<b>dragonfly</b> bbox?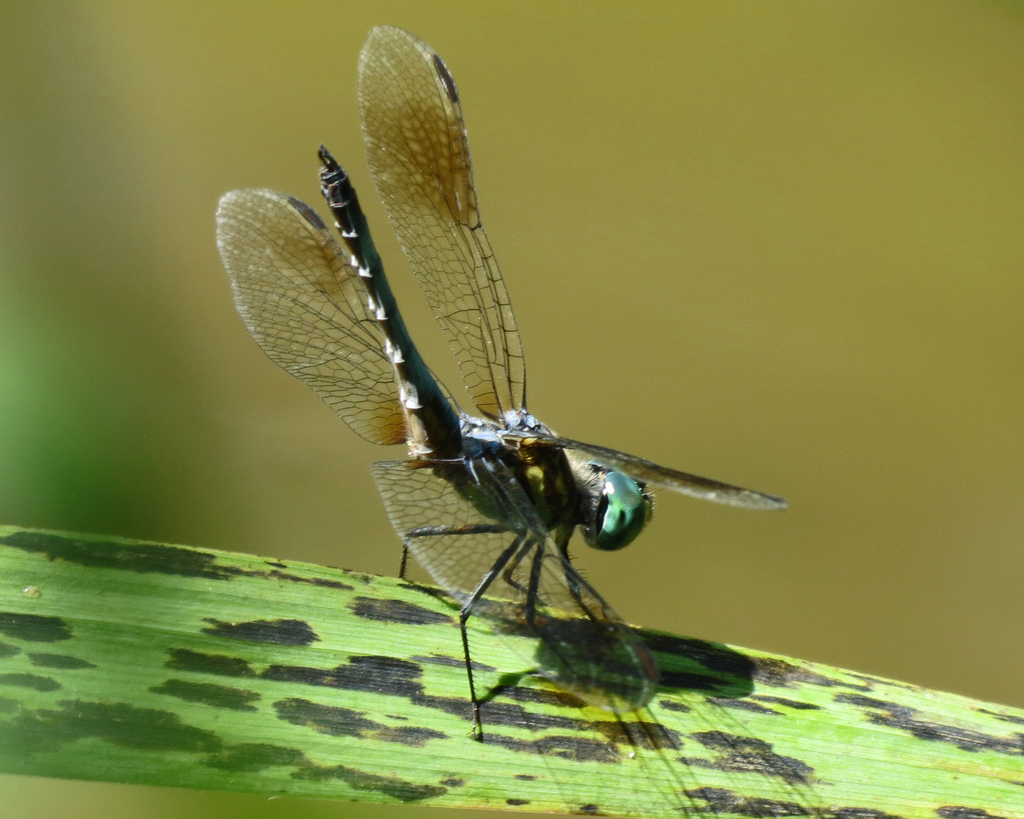
box=[218, 26, 791, 740]
